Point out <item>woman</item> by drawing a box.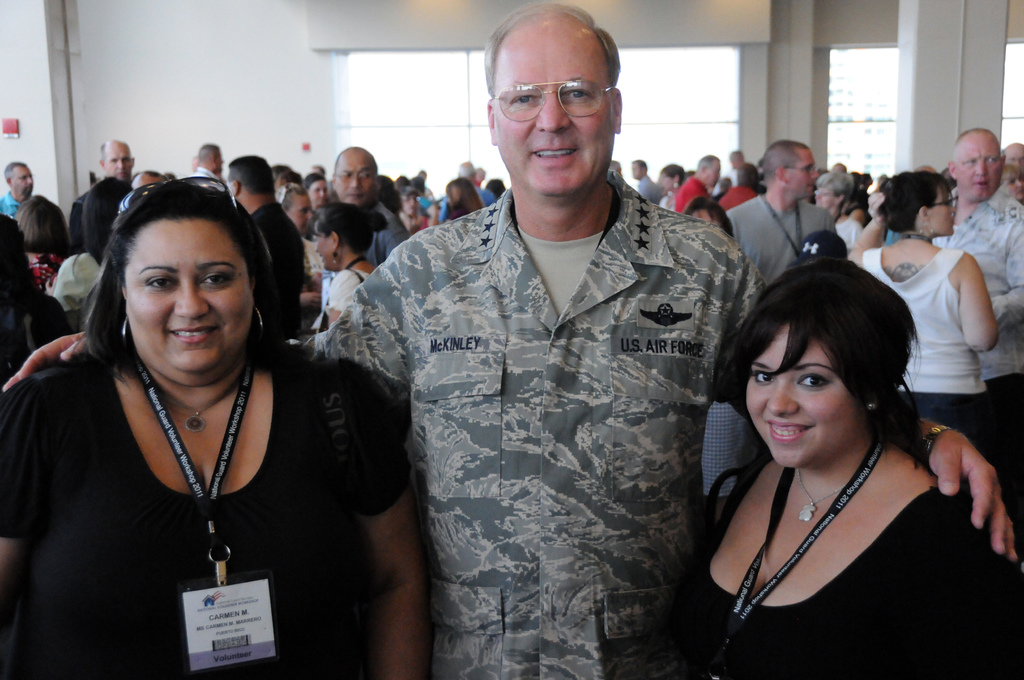
Rect(304, 172, 329, 207).
